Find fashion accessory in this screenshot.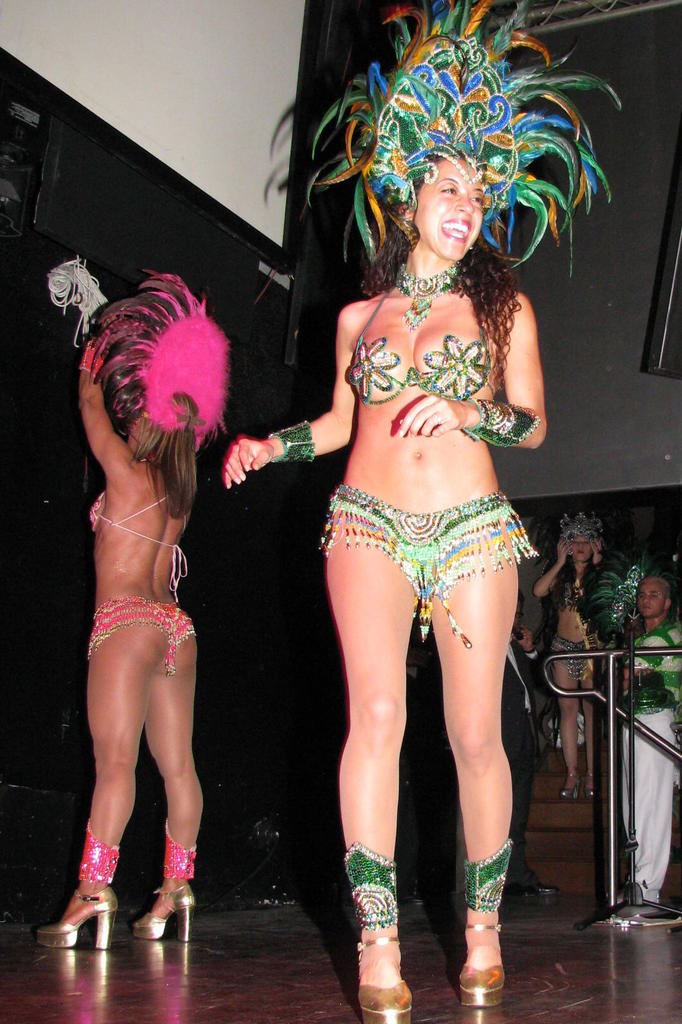
The bounding box for fashion accessory is pyautogui.locateOnScreen(344, 841, 396, 929).
